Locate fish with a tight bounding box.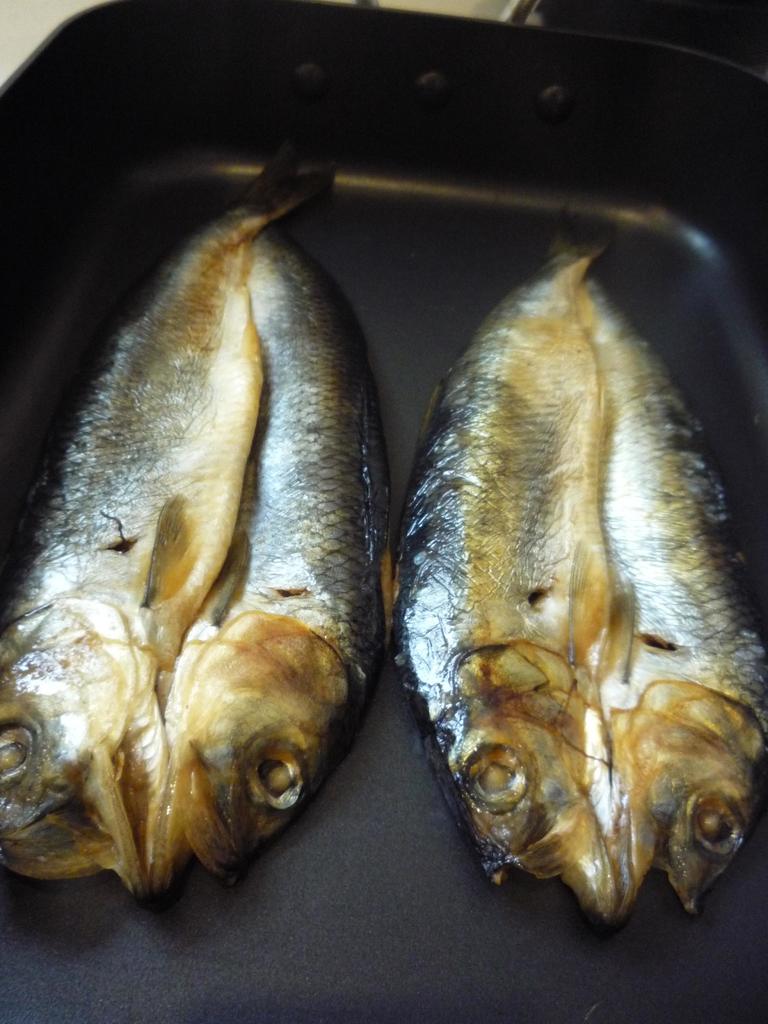
rect(154, 209, 394, 905).
